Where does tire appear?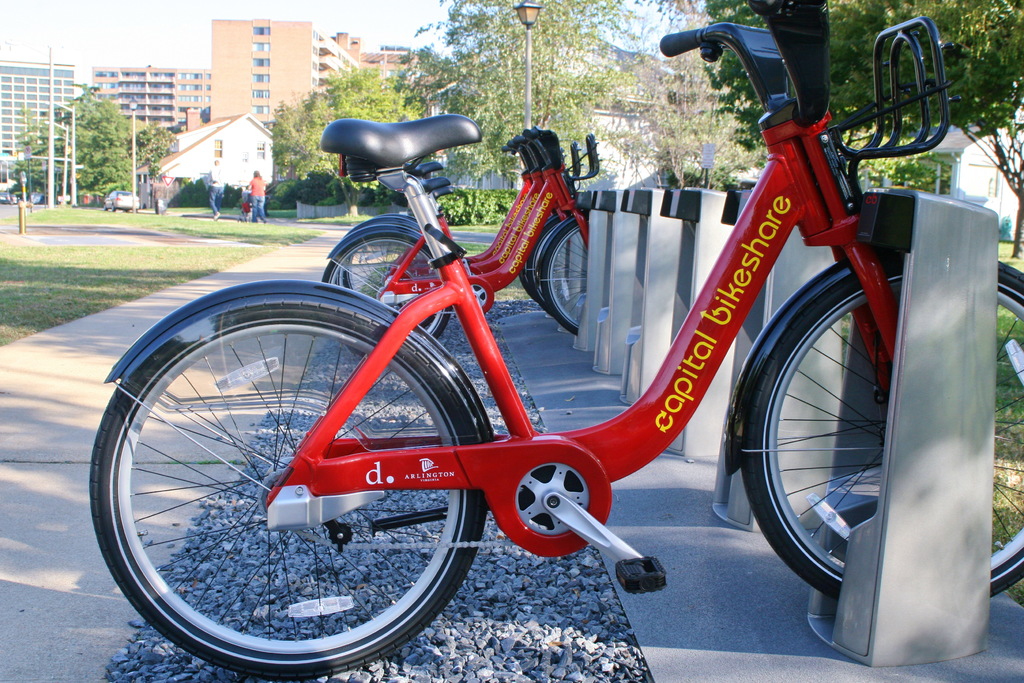
Appears at pyautogui.locateOnScreen(537, 220, 589, 342).
